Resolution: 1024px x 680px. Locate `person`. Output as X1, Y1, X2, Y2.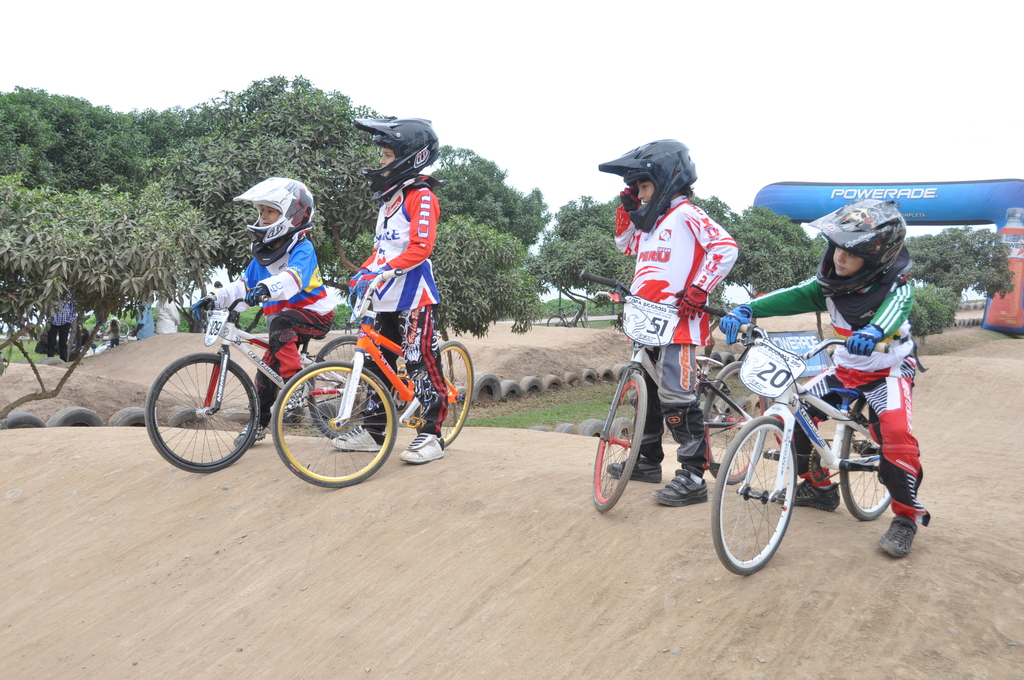
612, 138, 716, 509.
